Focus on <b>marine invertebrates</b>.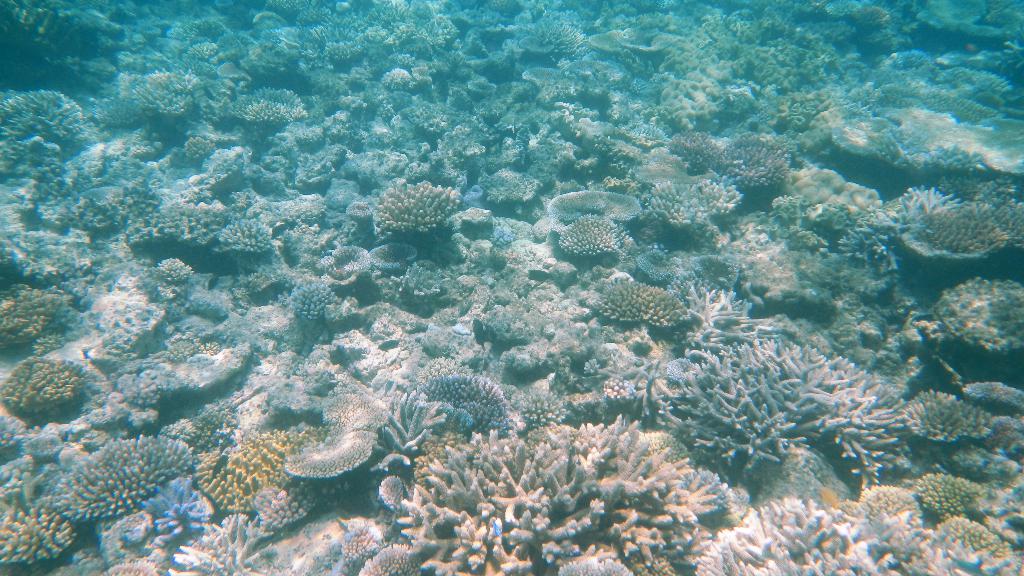
Focused at bbox=[320, 235, 387, 284].
